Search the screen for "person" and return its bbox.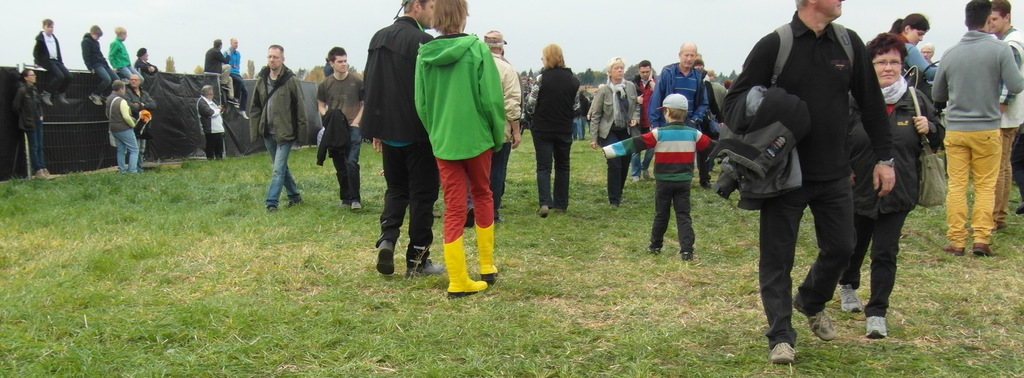
Found: bbox(8, 66, 52, 181).
